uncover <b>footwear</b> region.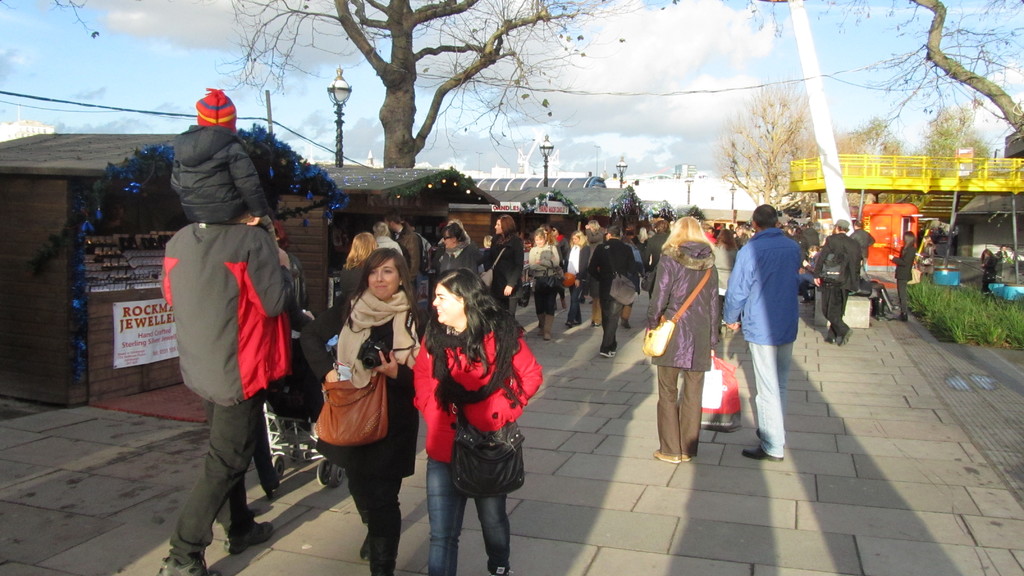
Uncovered: [left=601, top=351, right=614, bottom=356].
